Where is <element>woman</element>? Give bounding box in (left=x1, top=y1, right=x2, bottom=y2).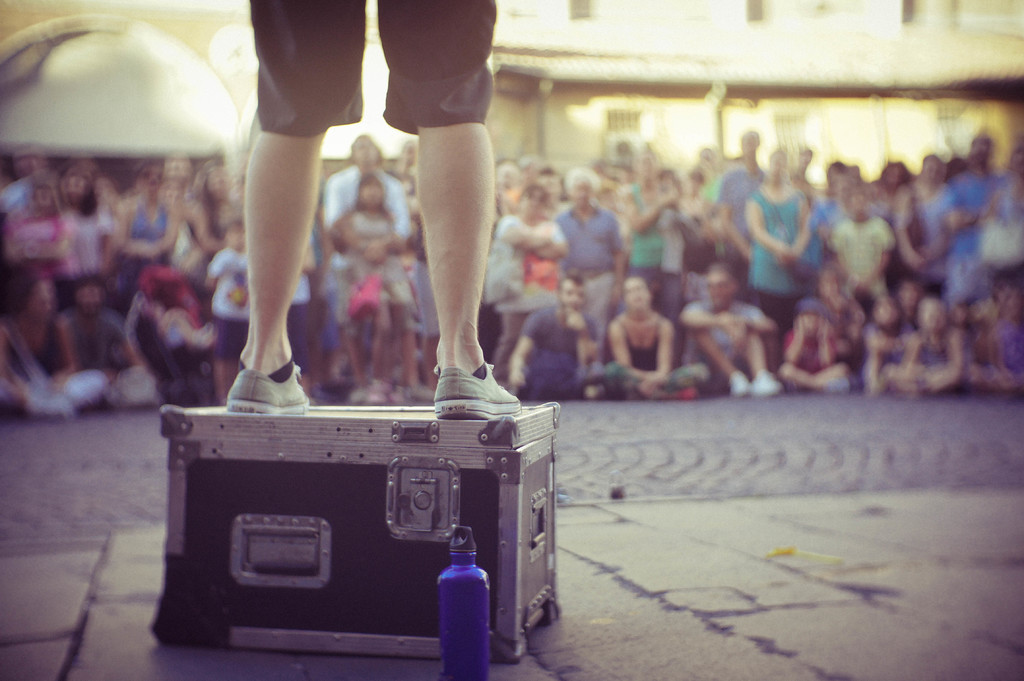
(left=742, top=164, right=822, bottom=349).
